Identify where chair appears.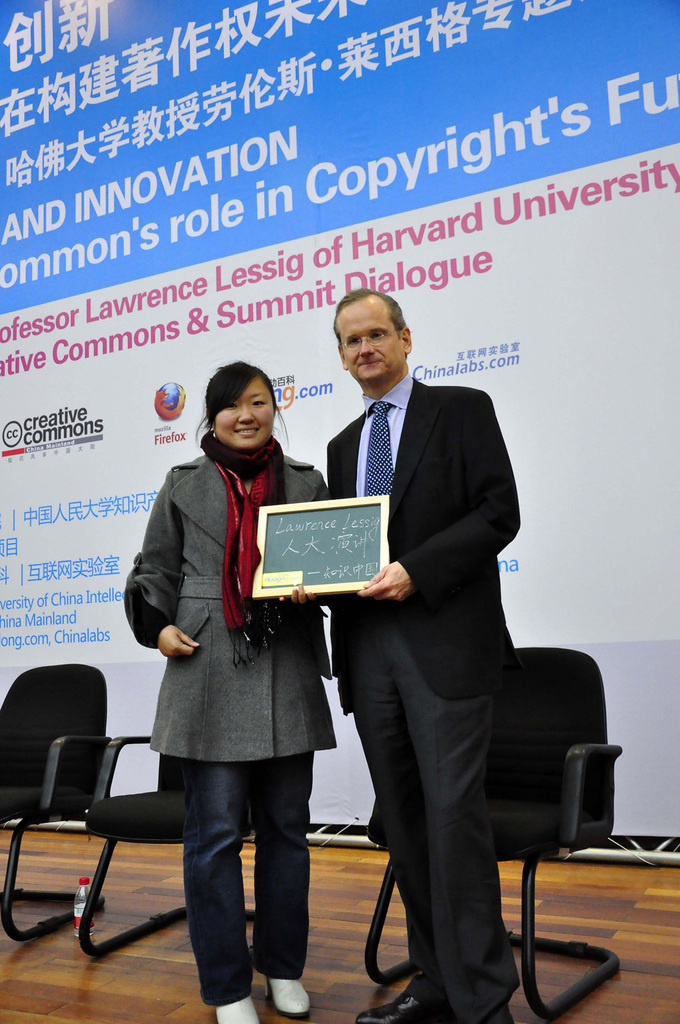
Appears at [77, 725, 250, 960].
